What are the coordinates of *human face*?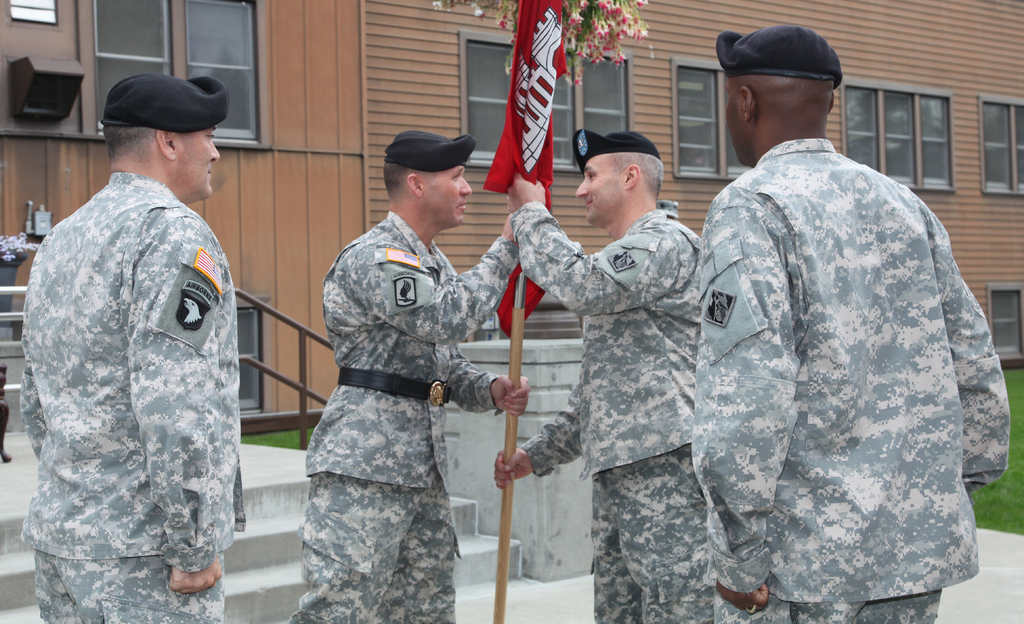
x1=577, y1=160, x2=617, y2=224.
